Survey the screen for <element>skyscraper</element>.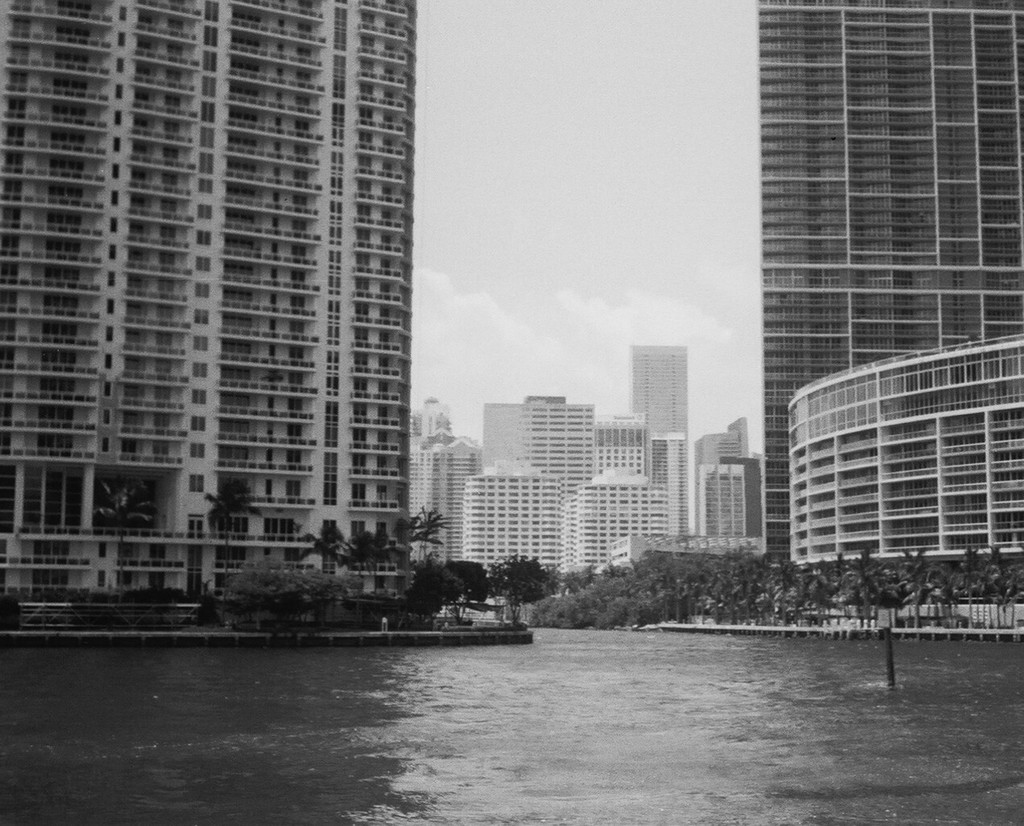
Survey found: crop(581, 411, 654, 469).
